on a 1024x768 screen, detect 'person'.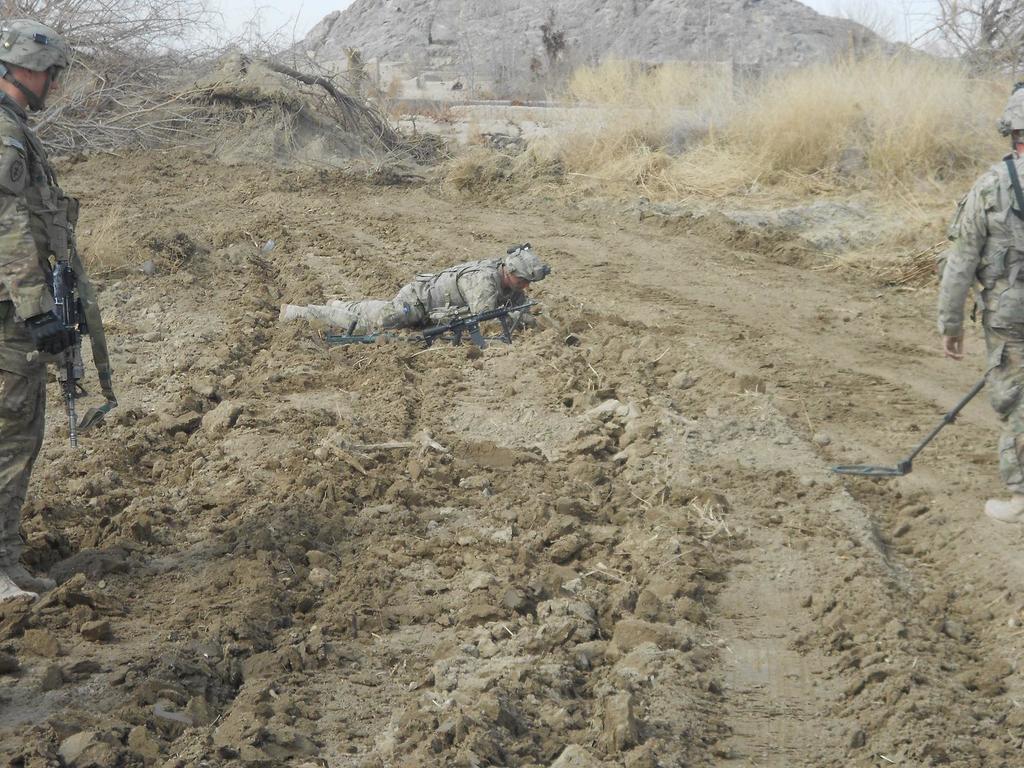
(936,83,1023,524).
